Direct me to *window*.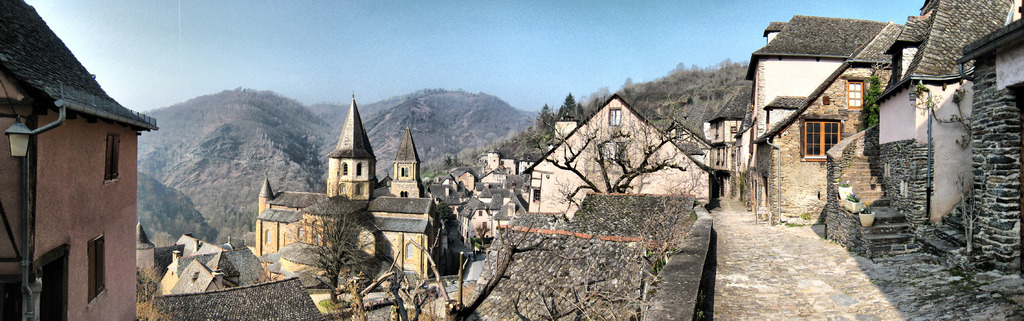
Direction: [104, 135, 118, 185].
